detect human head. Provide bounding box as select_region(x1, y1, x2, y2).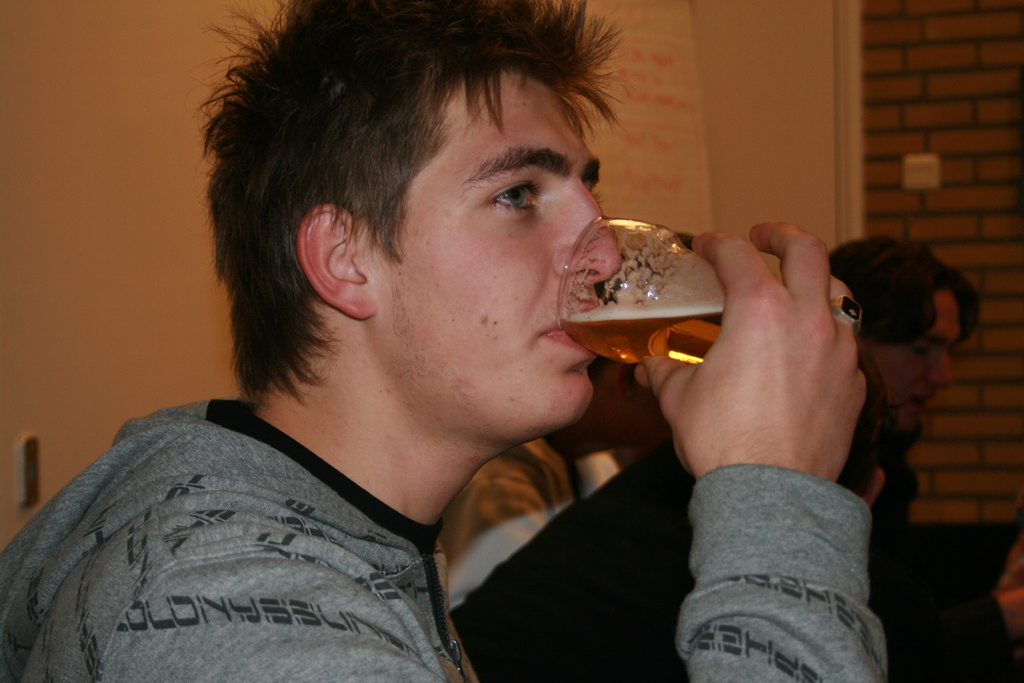
select_region(840, 358, 886, 516).
